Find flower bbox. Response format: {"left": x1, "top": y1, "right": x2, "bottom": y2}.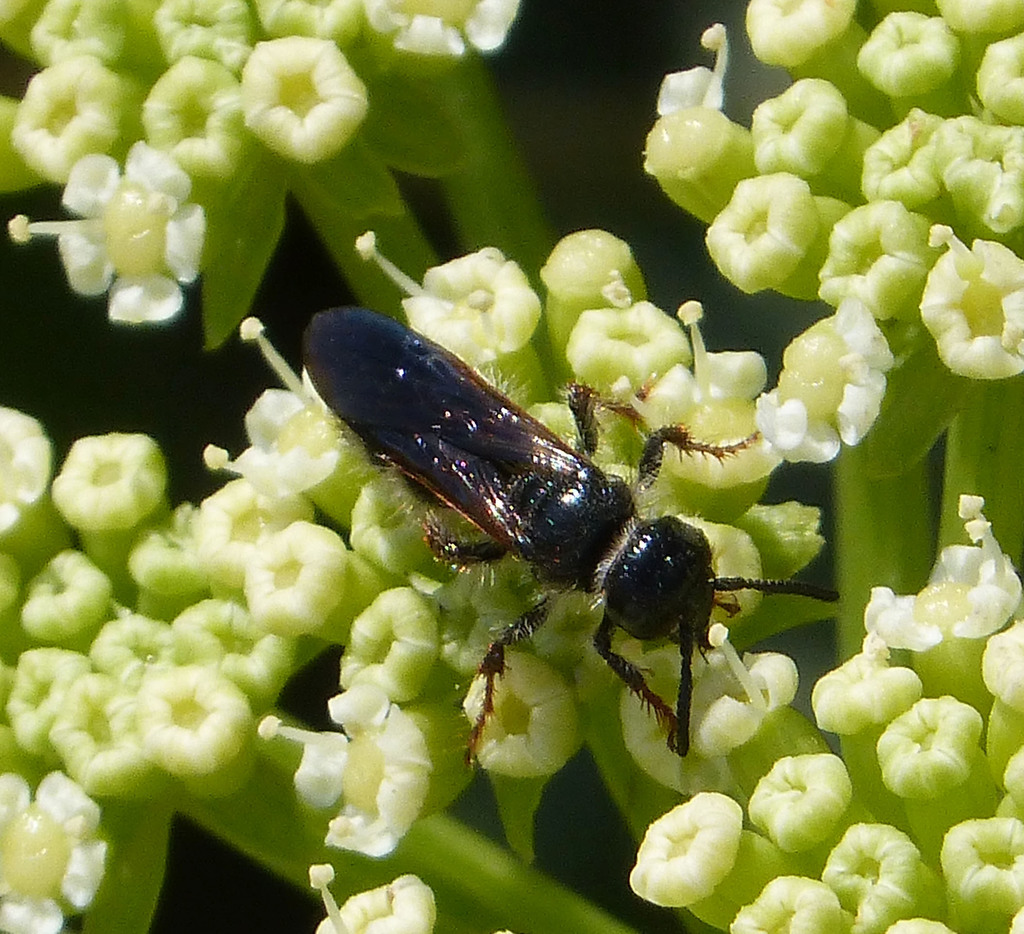
{"left": 312, "top": 868, "right": 436, "bottom": 933}.
